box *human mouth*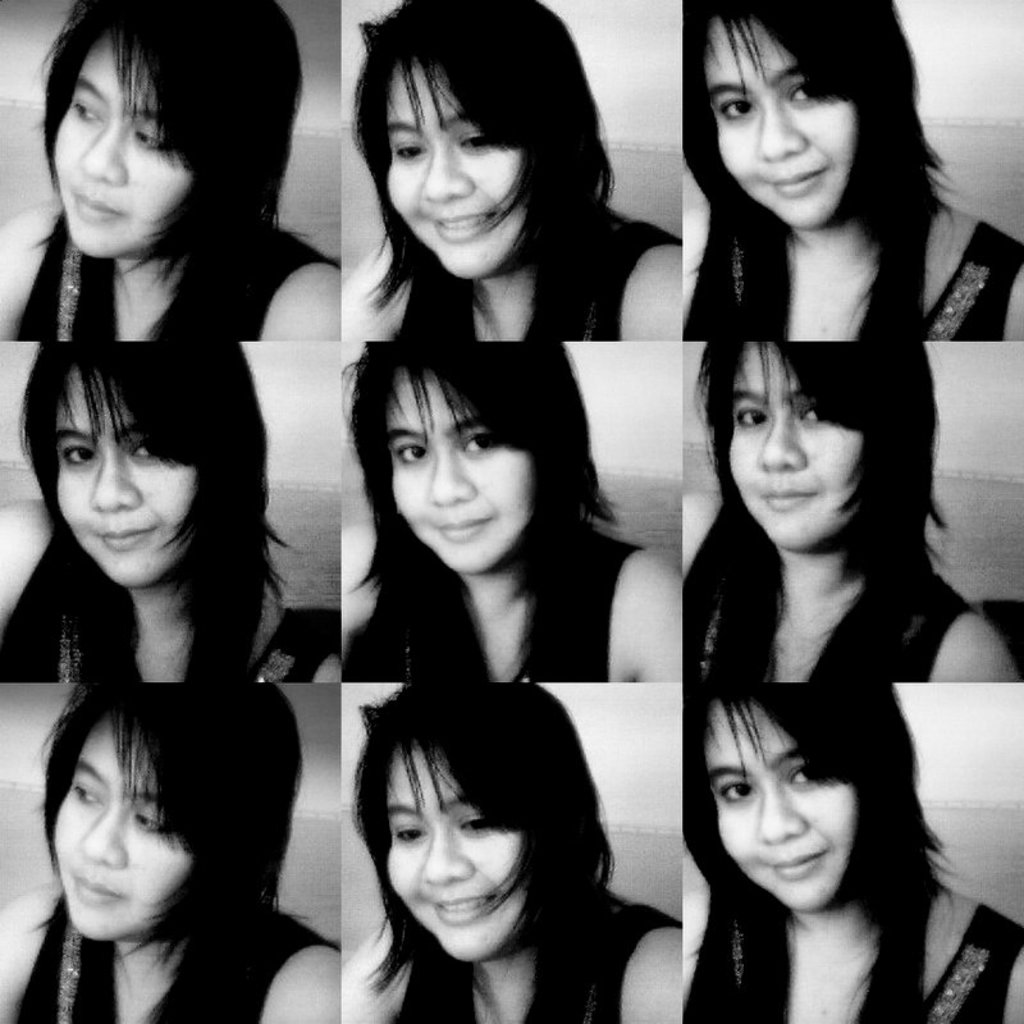
box(97, 522, 143, 553)
